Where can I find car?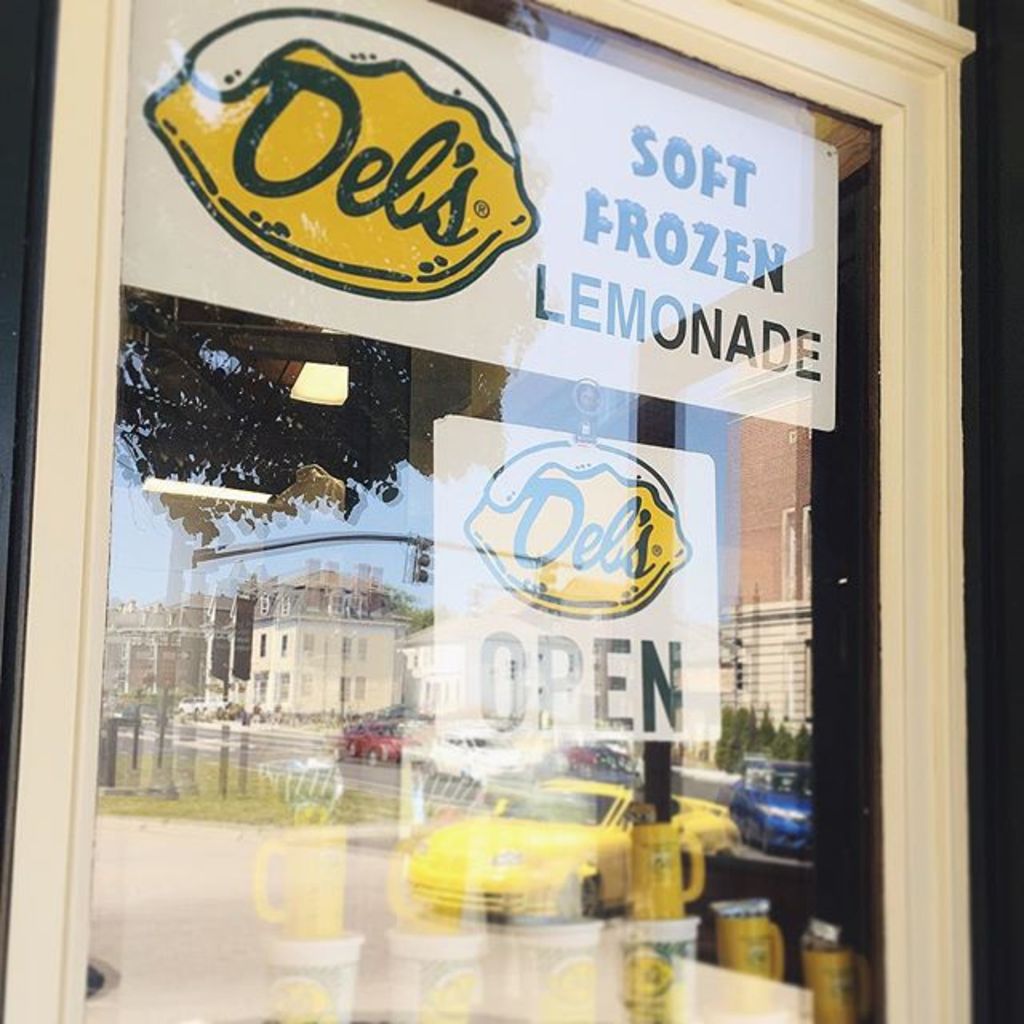
You can find it at x1=370, y1=787, x2=696, y2=954.
